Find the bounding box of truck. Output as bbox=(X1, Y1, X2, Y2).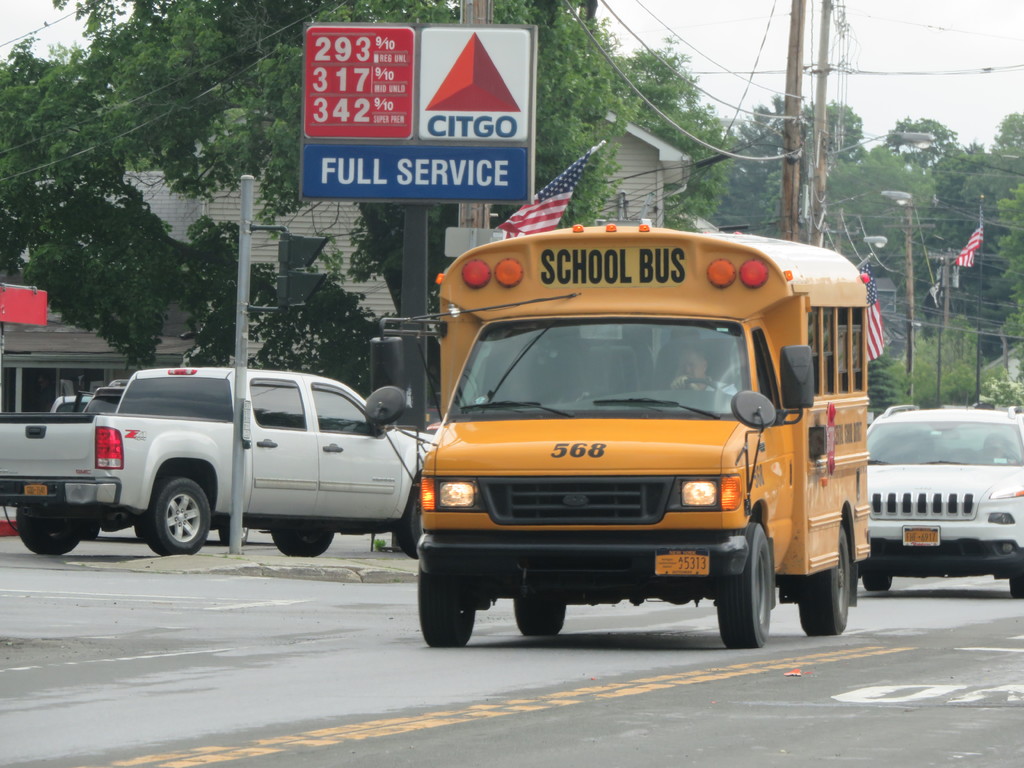
bbox=(359, 223, 868, 652).
